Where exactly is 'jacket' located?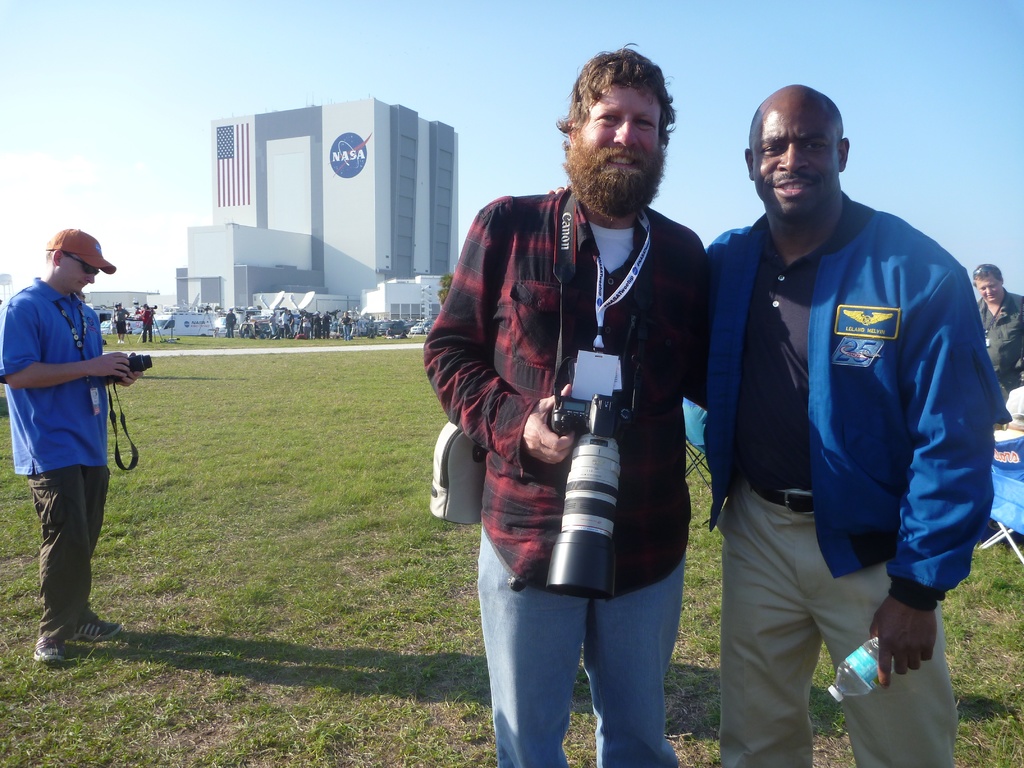
Its bounding box is bbox(706, 198, 1005, 641).
